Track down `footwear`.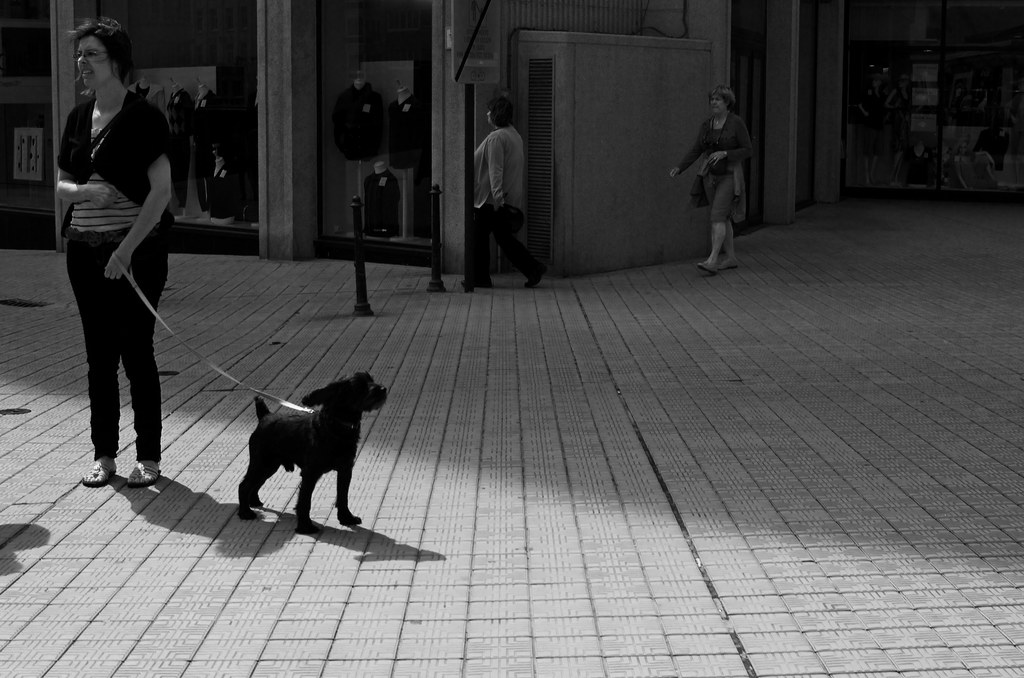
Tracked to <region>131, 452, 166, 487</region>.
